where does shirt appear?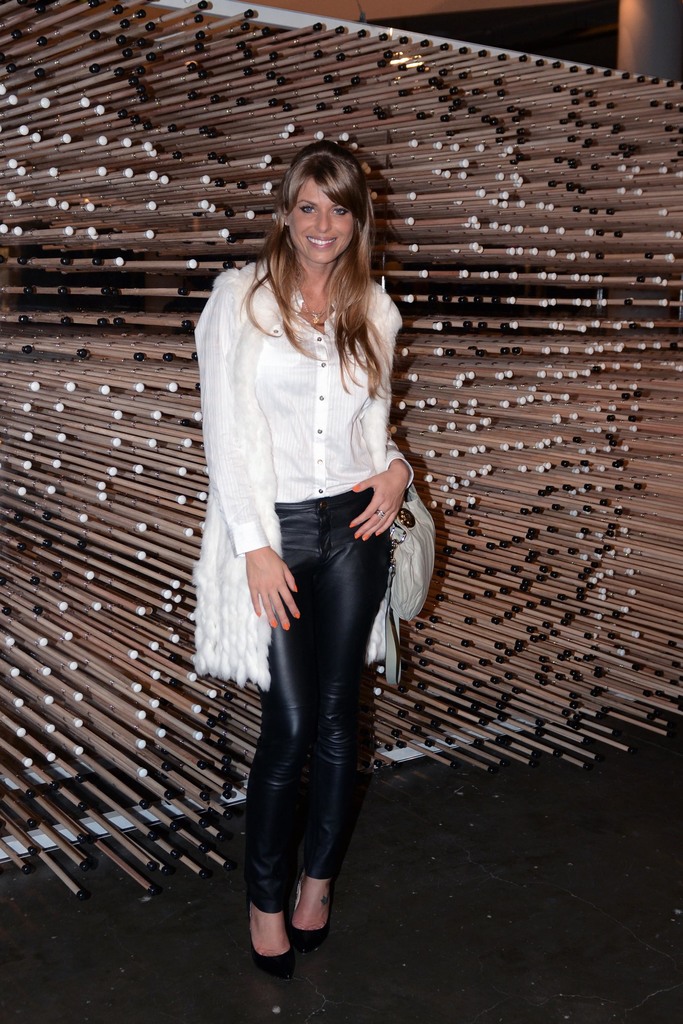
Appears at 253/256/416/502.
